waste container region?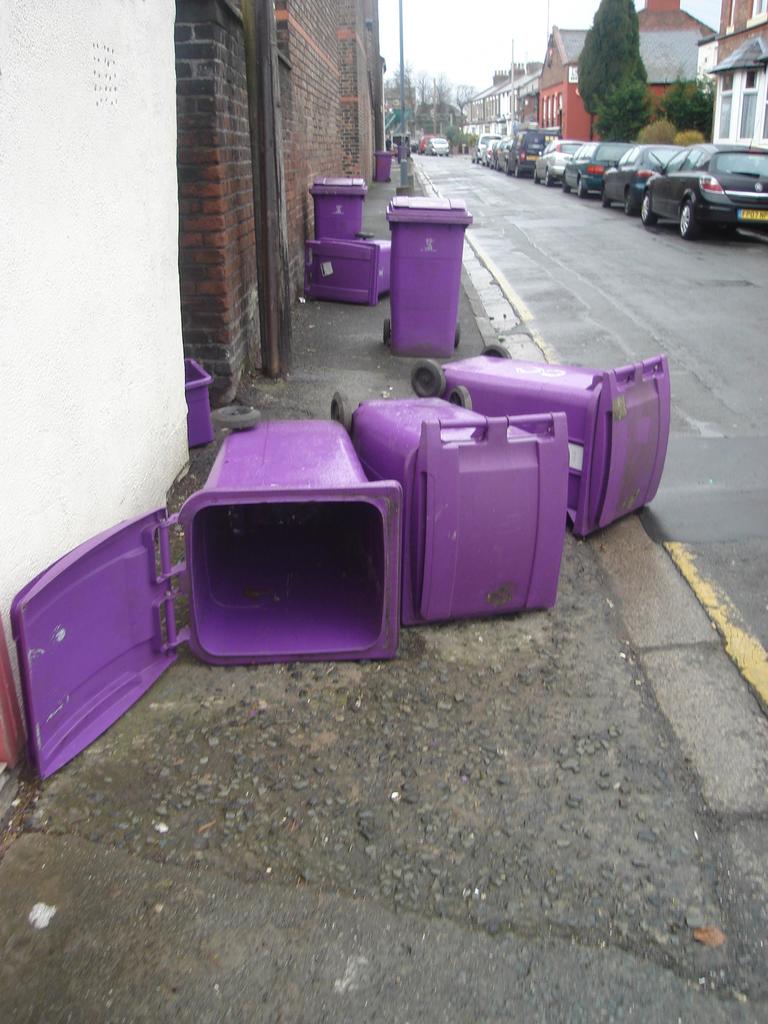
377 147 400 185
